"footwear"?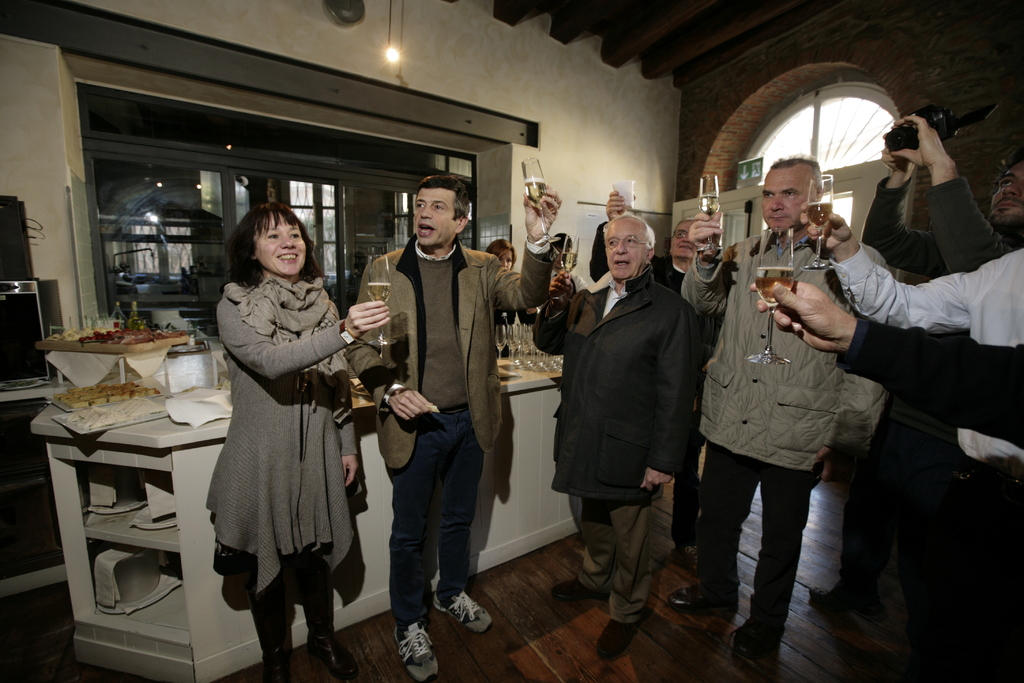
pyautogui.locateOnScreen(666, 575, 743, 616)
